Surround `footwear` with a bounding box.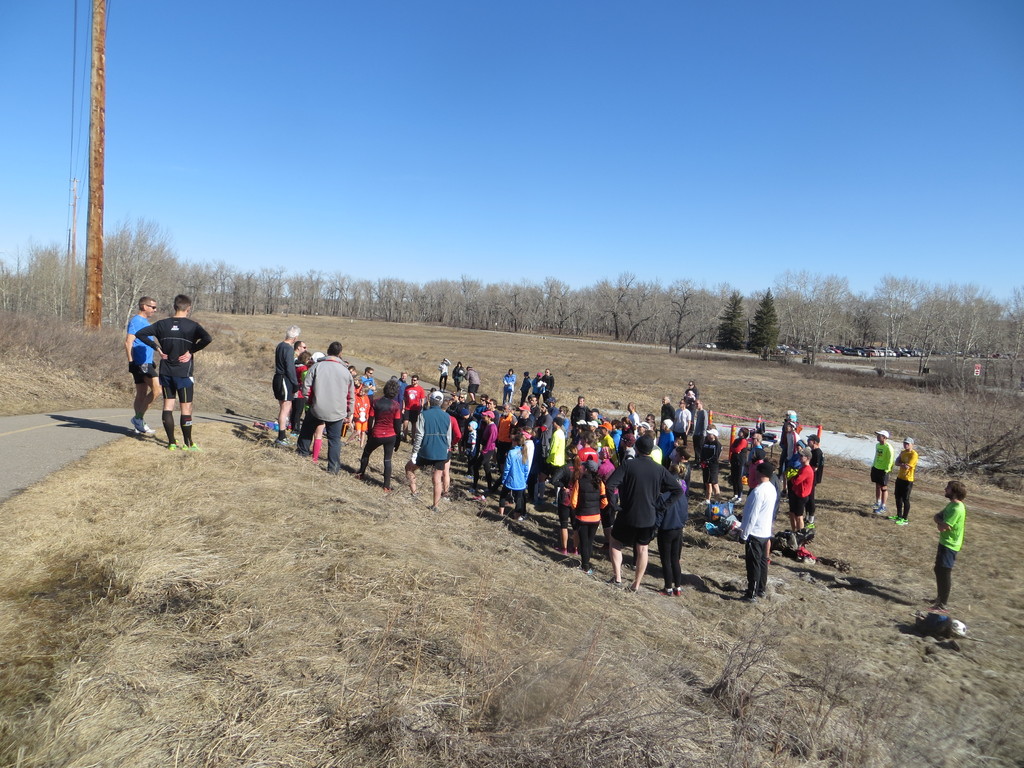
region(765, 556, 771, 564).
